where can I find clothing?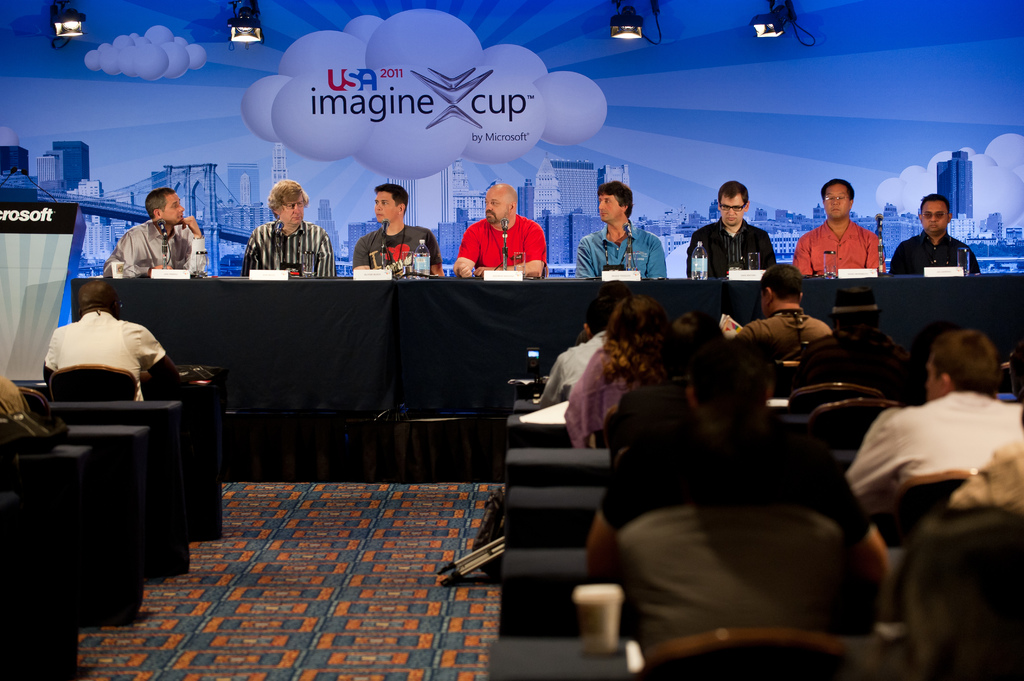
You can find it at 687, 217, 778, 280.
